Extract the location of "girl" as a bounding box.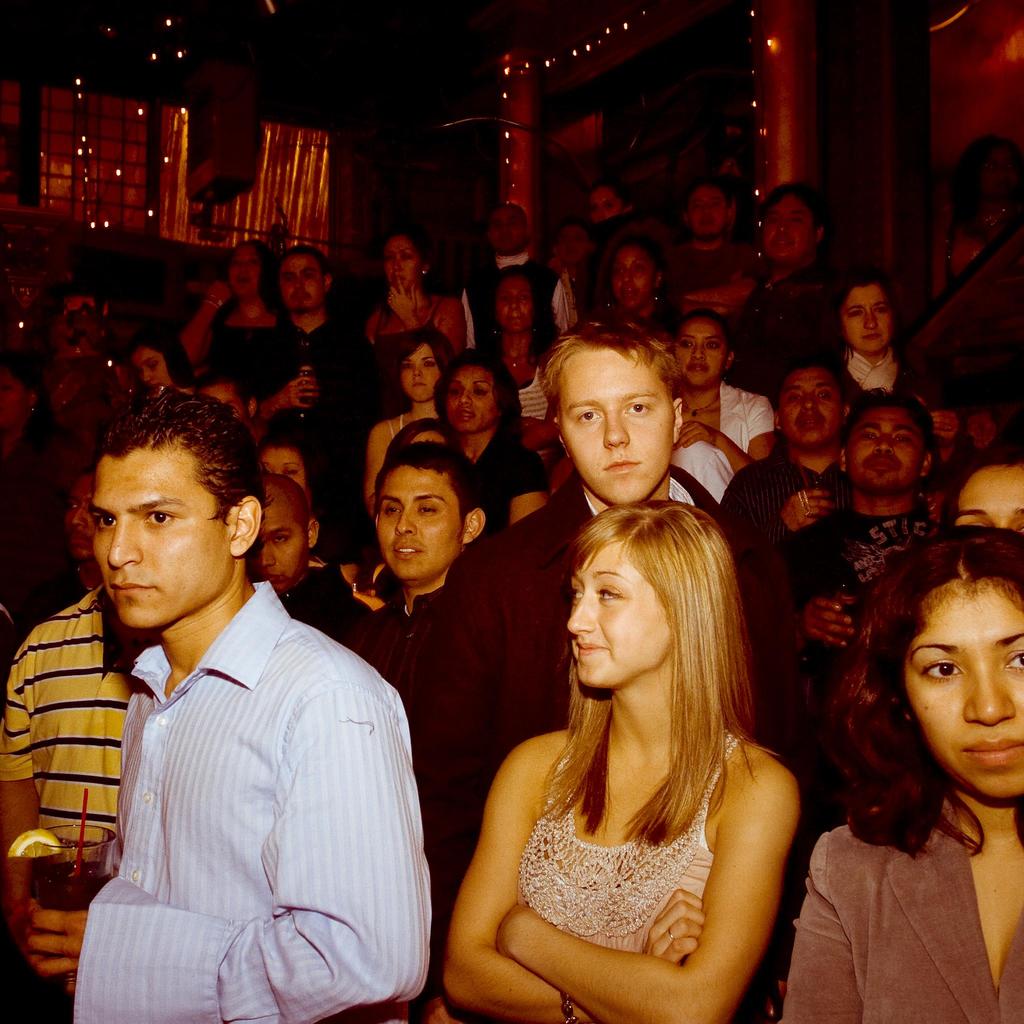
x1=175 y1=237 x2=296 y2=397.
